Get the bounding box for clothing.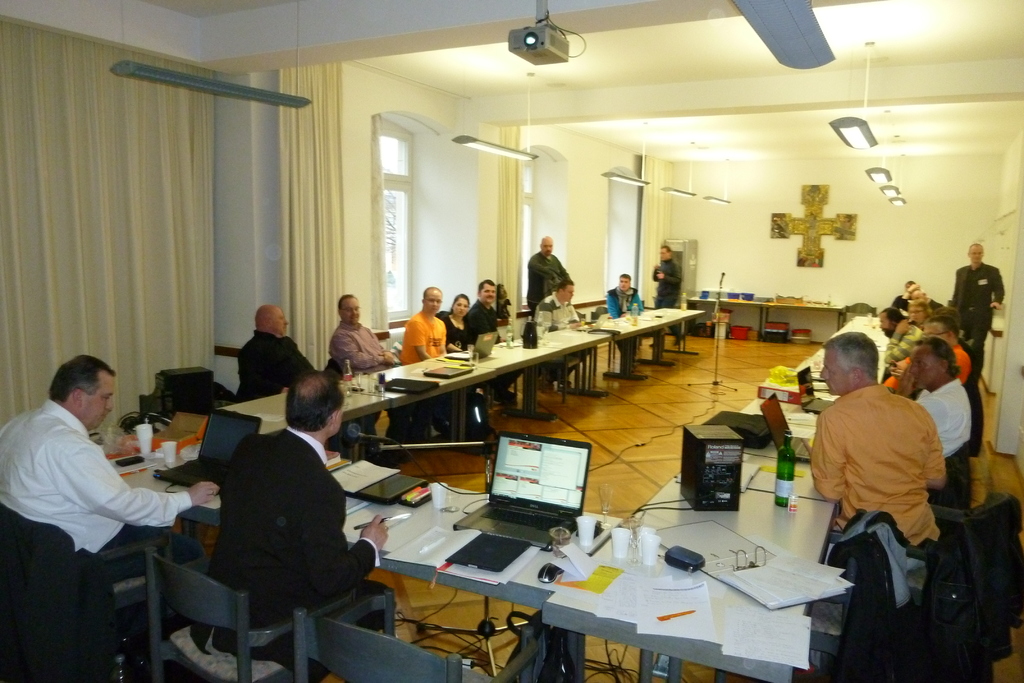
883,324,919,360.
